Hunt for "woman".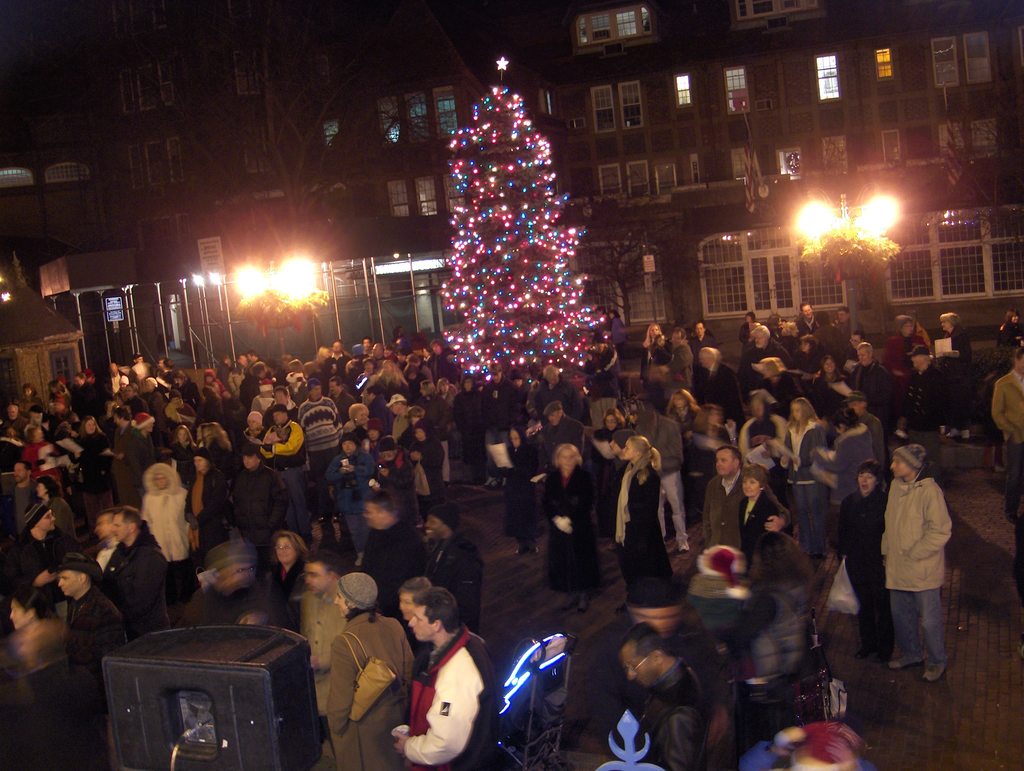
Hunted down at BBox(341, 398, 364, 432).
